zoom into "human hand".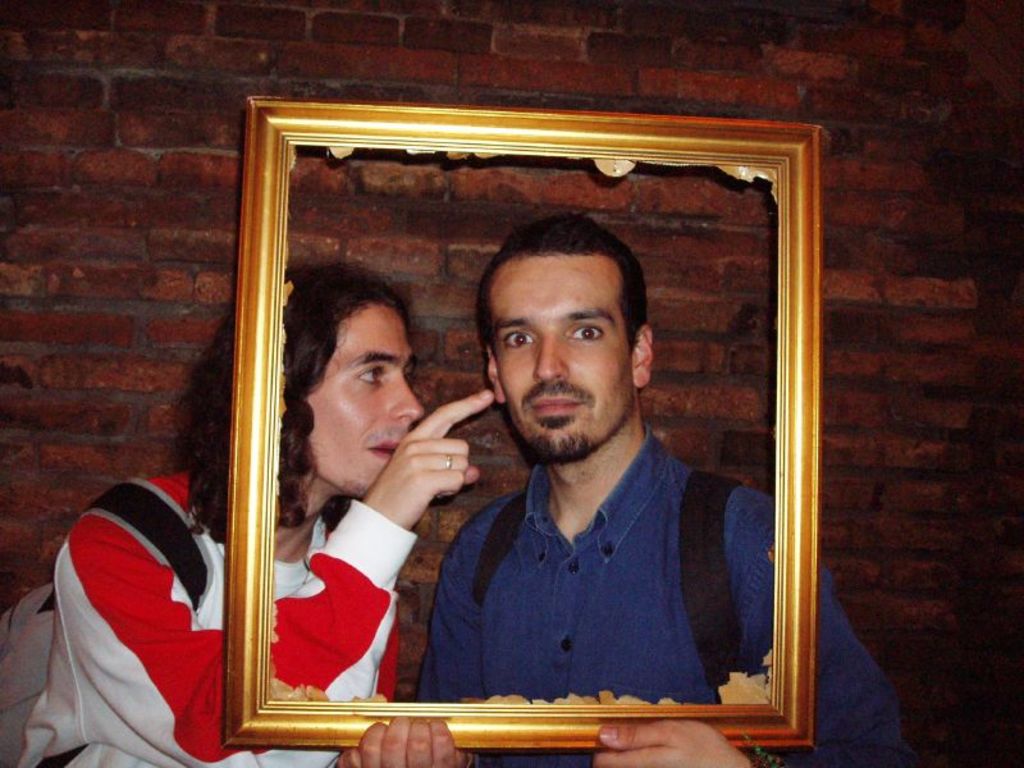
Zoom target: l=360, t=412, r=480, b=539.
